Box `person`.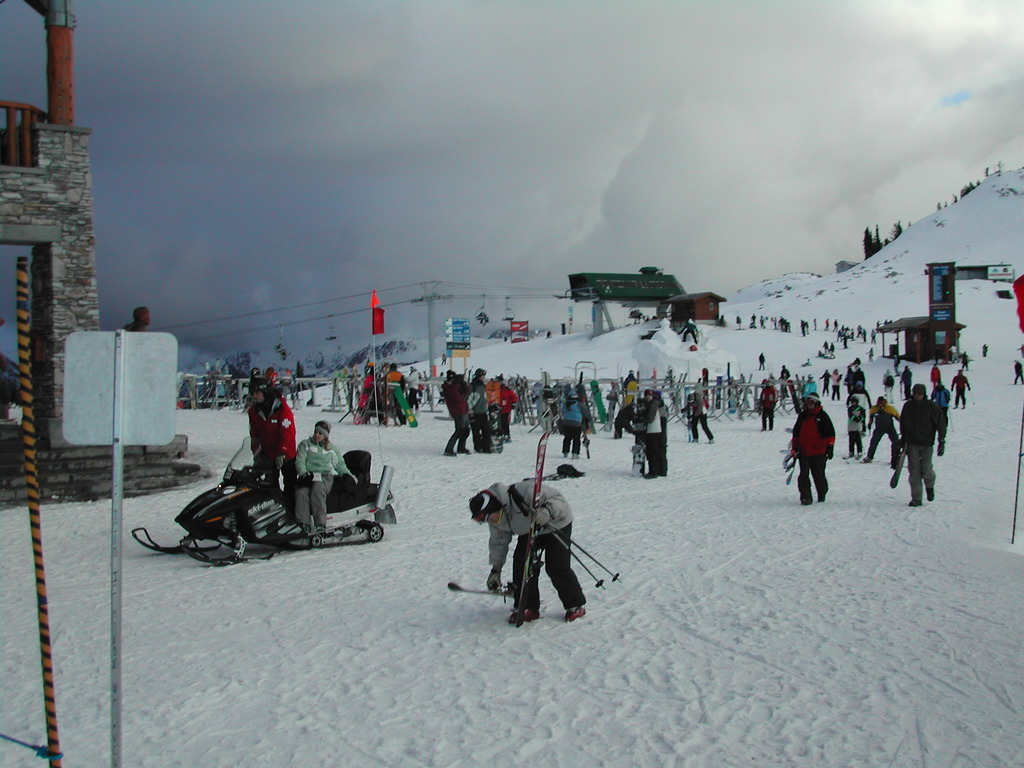
489/440/595/613.
